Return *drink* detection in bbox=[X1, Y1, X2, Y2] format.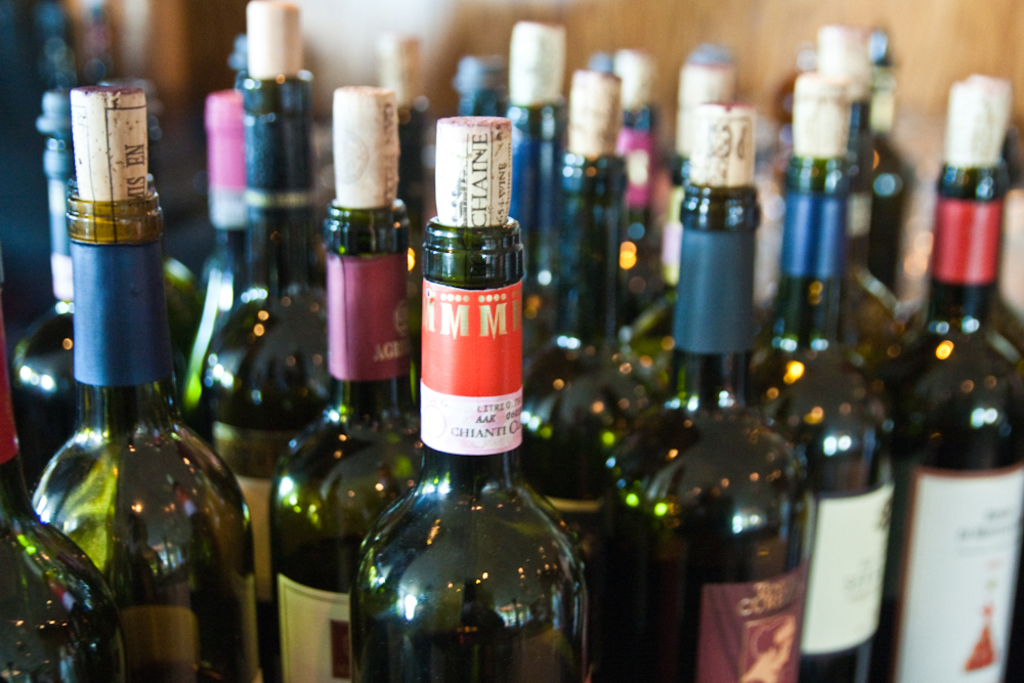
bbox=[179, 89, 246, 420].
